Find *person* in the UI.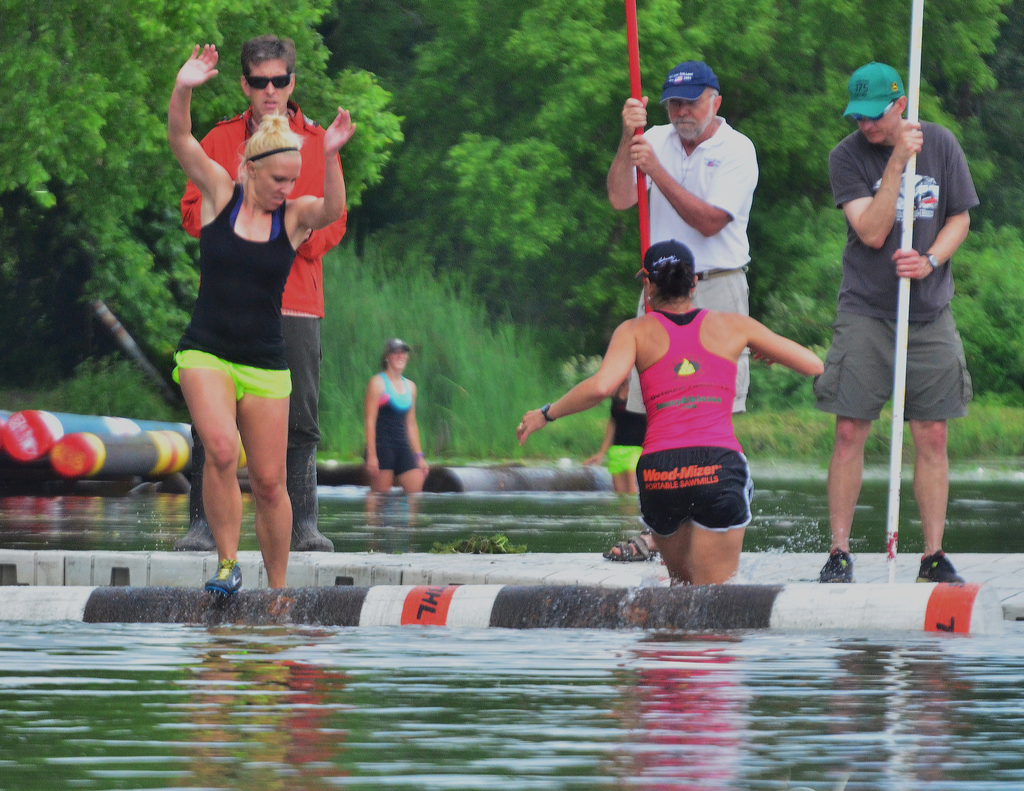
UI element at box(179, 30, 336, 554).
